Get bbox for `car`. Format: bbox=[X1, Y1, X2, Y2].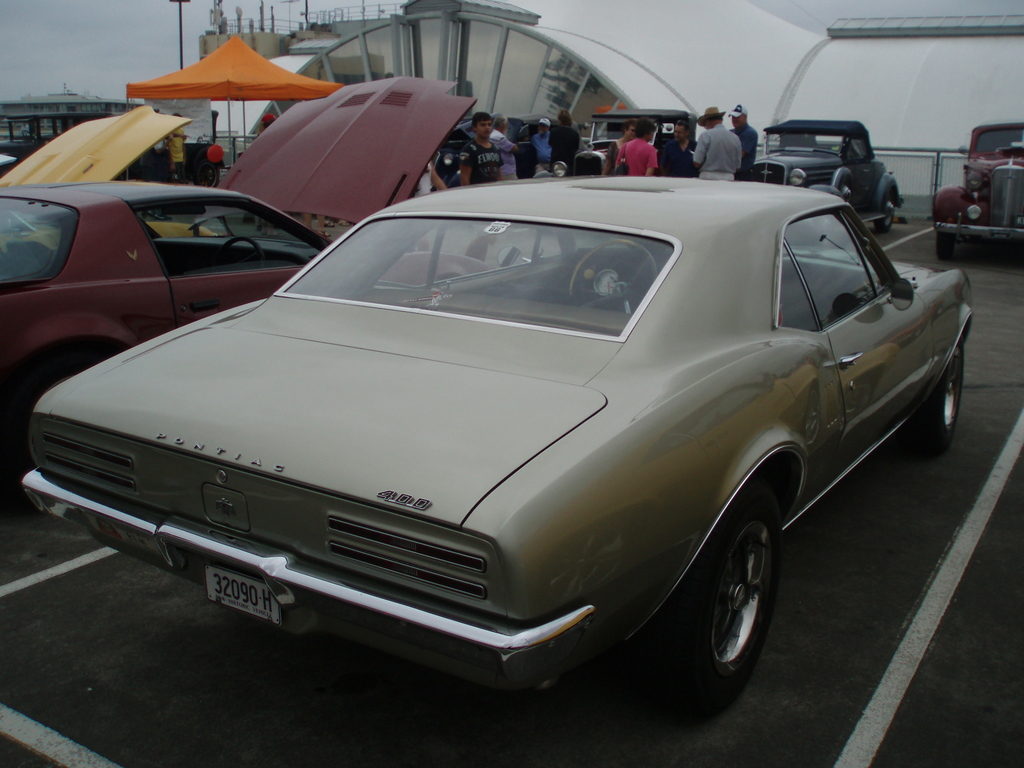
bbox=[0, 76, 480, 478].
